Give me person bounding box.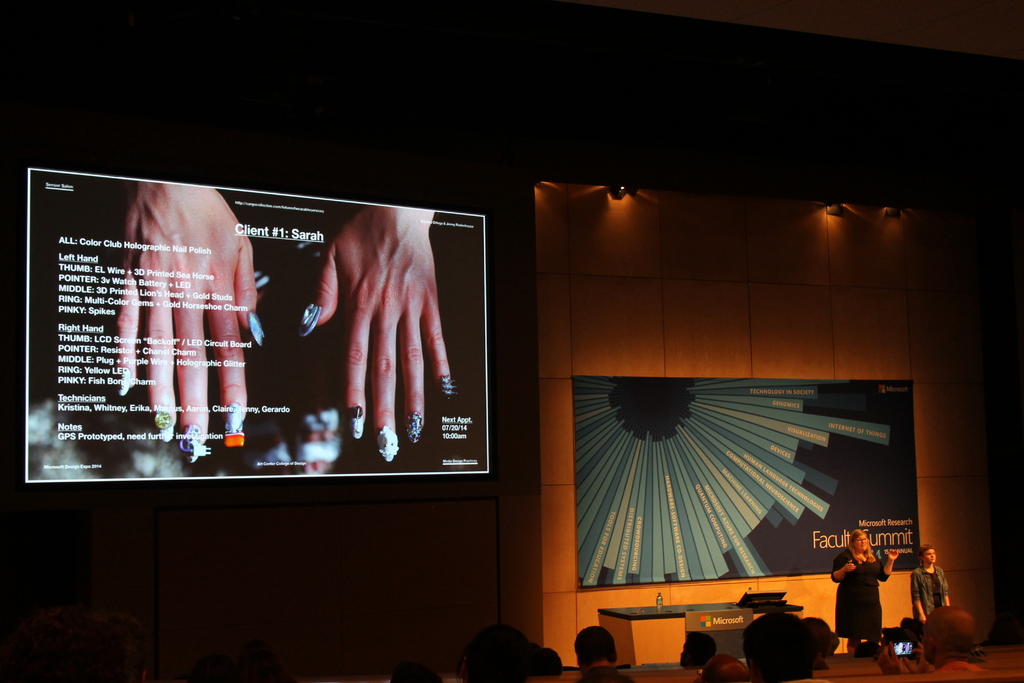
(x1=742, y1=614, x2=812, y2=682).
